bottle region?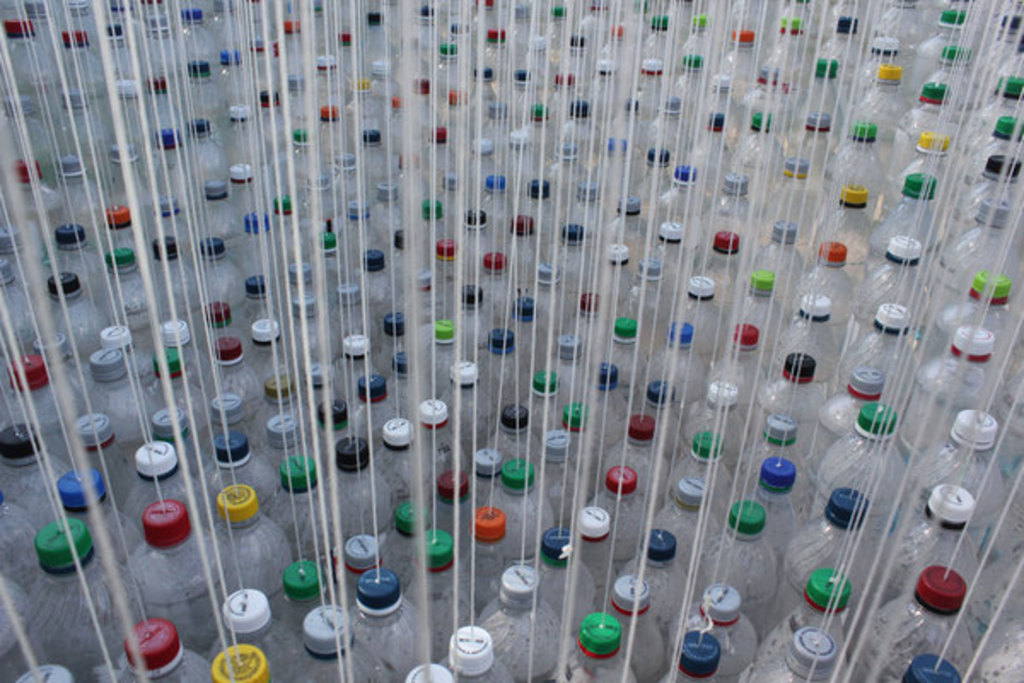
bbox=[268, 72, 328, 130]
